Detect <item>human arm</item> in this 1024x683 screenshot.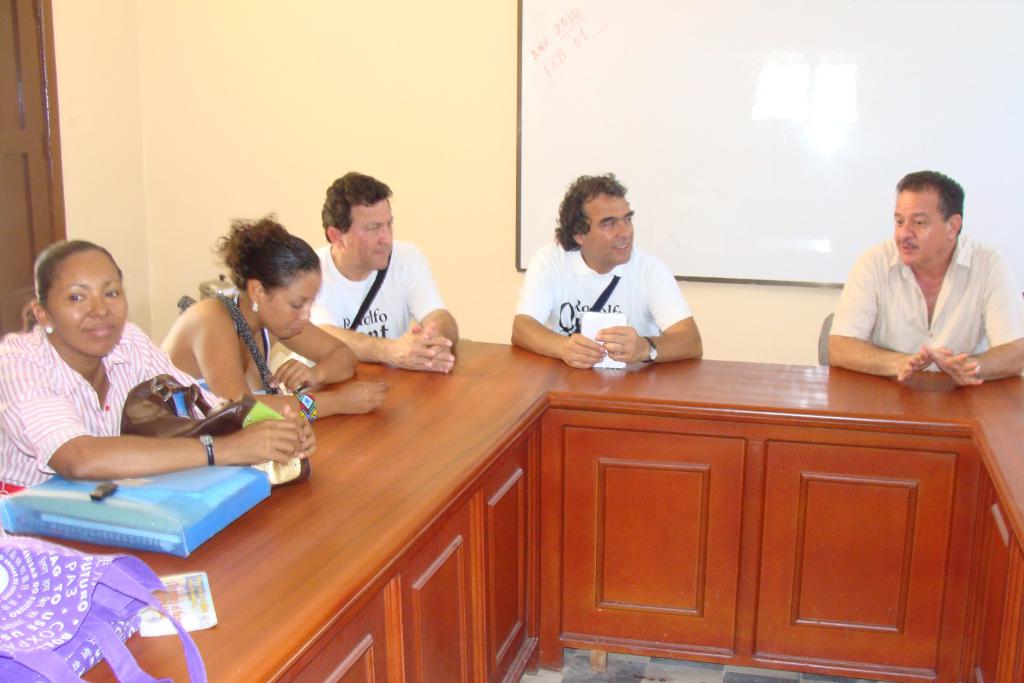
Detection: 598:275:709:366.
